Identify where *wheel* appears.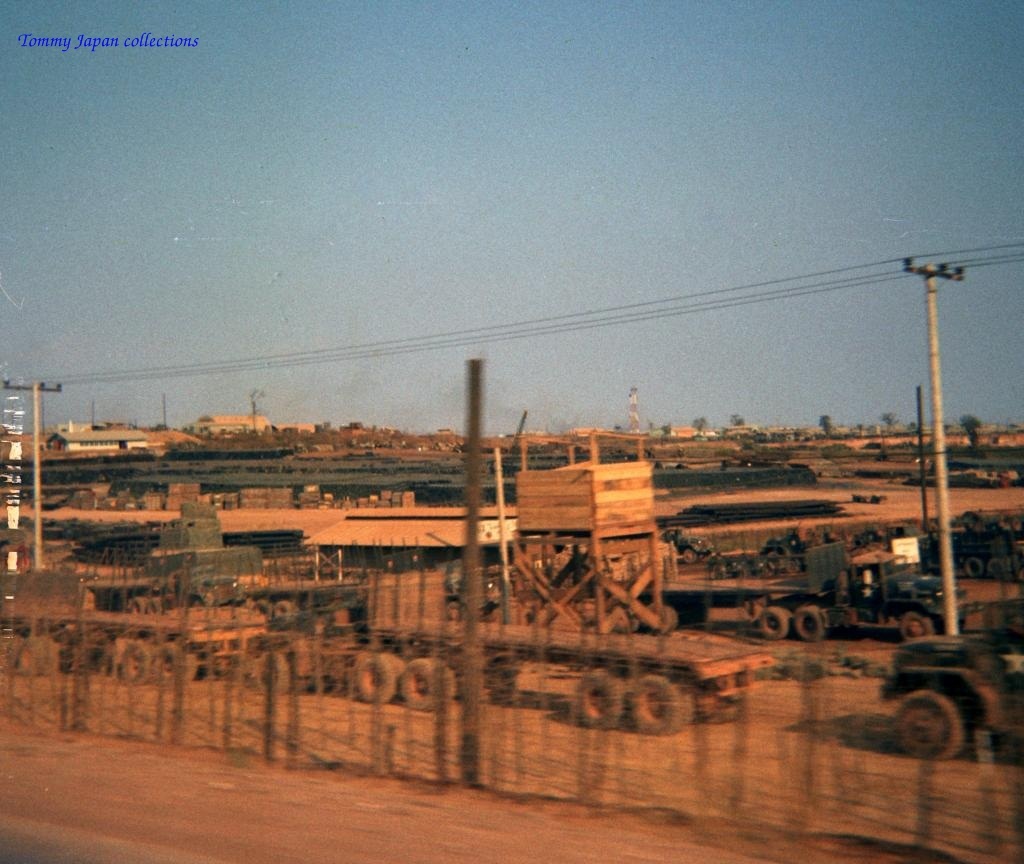
Appears at 896/615/929/647.
